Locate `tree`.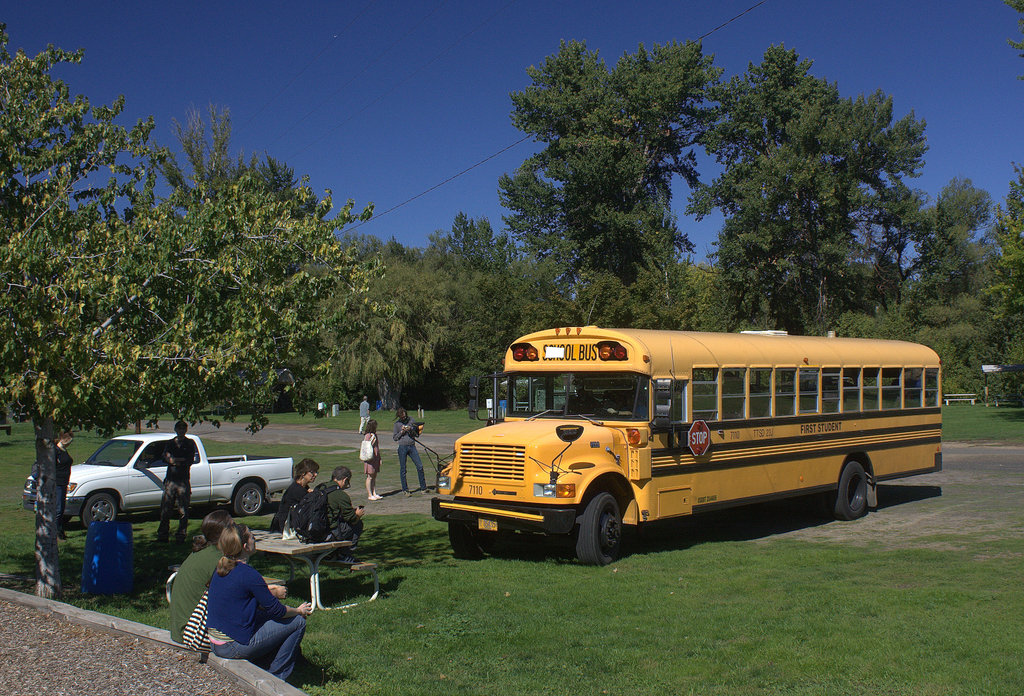
Bounding box: (x1=0, y1=25, x2=396, y2=603).
